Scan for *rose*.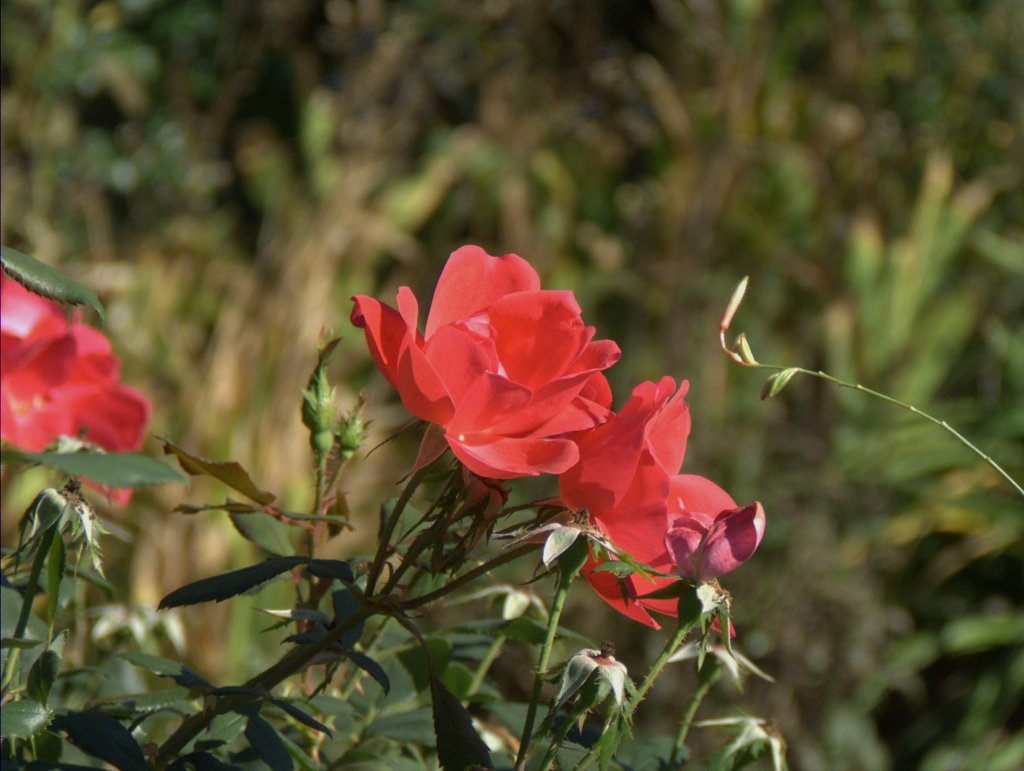
Scan result: box(662, 506, 770, 586).
